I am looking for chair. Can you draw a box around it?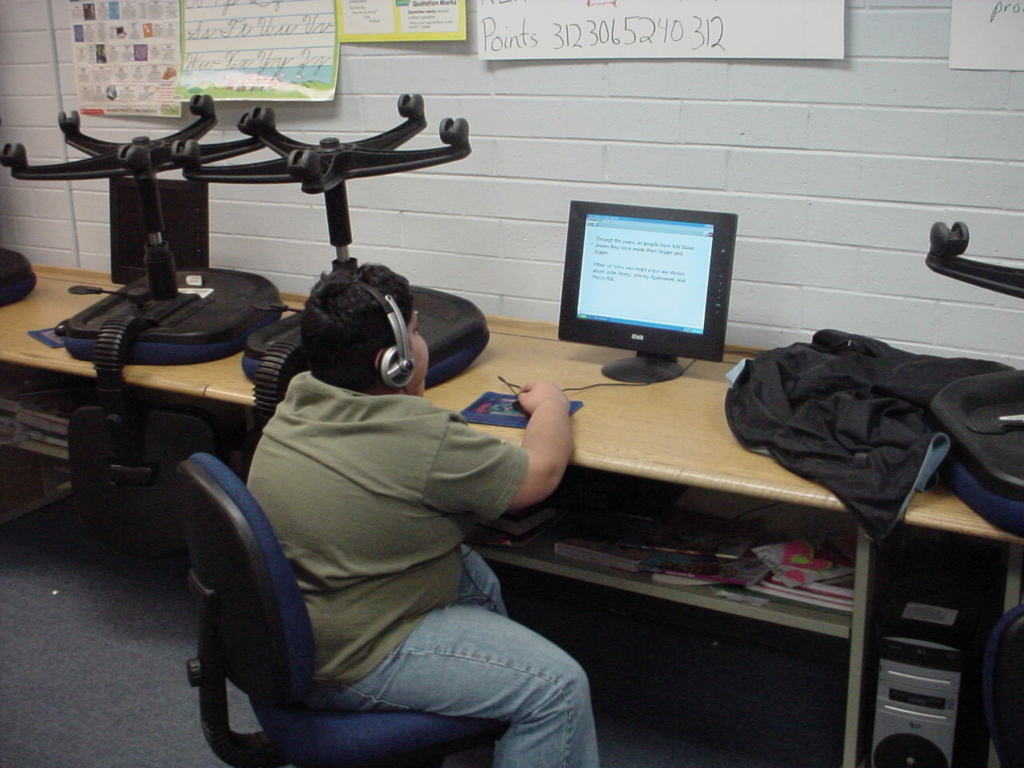
Sure, the bounding box is 926/218/1023/767.
